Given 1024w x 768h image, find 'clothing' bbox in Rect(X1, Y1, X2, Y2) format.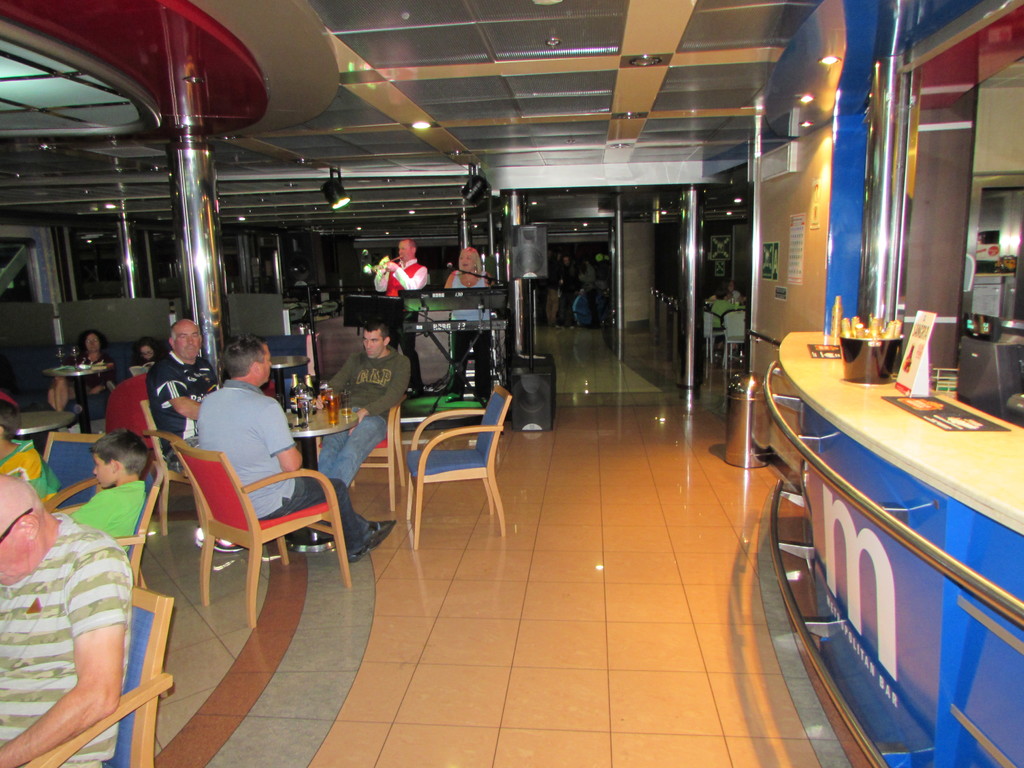
Rect(70, 349, 114, 401).
